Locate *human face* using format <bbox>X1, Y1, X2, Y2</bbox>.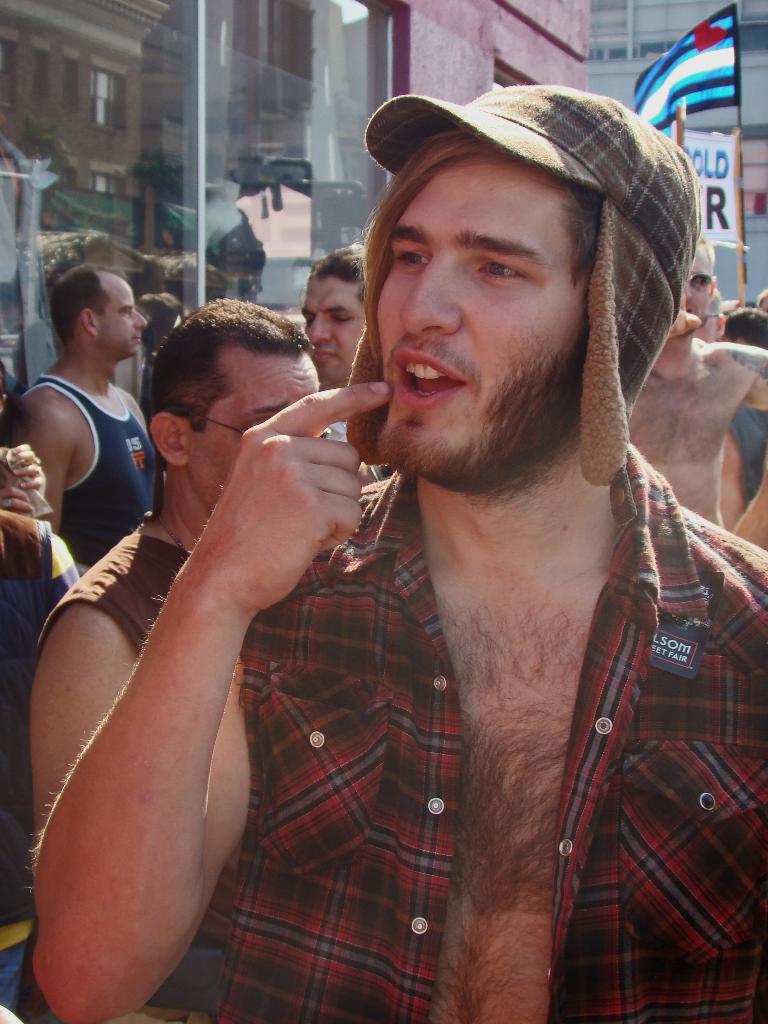
<bbox>376, 159, 589, 494</bbox>.
